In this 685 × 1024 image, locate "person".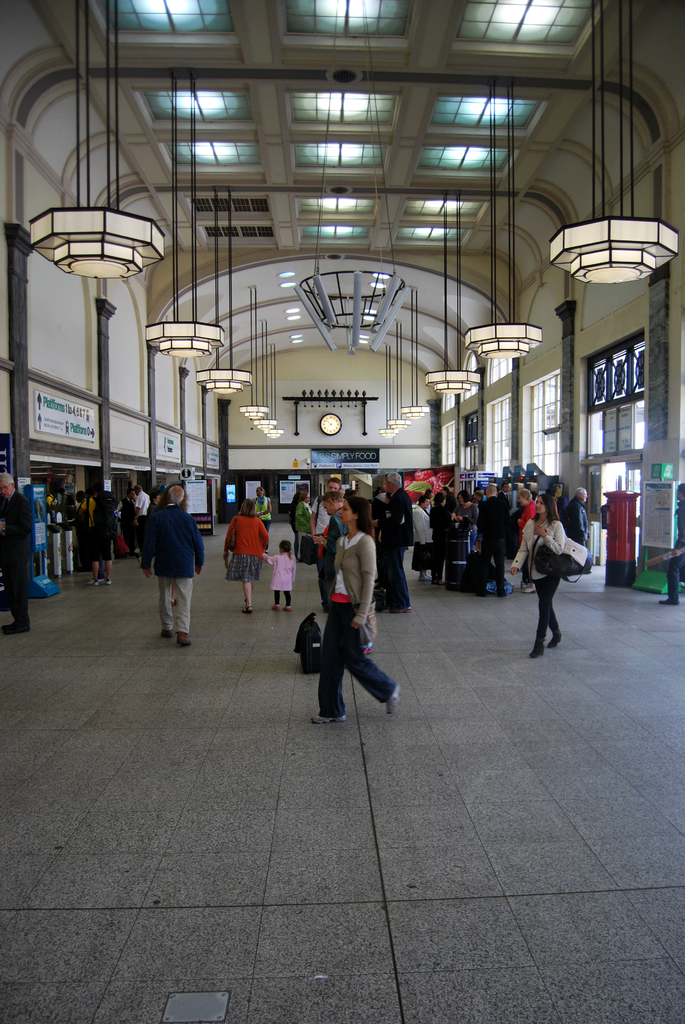
Bounding box: [311, 478, 391, 731].
